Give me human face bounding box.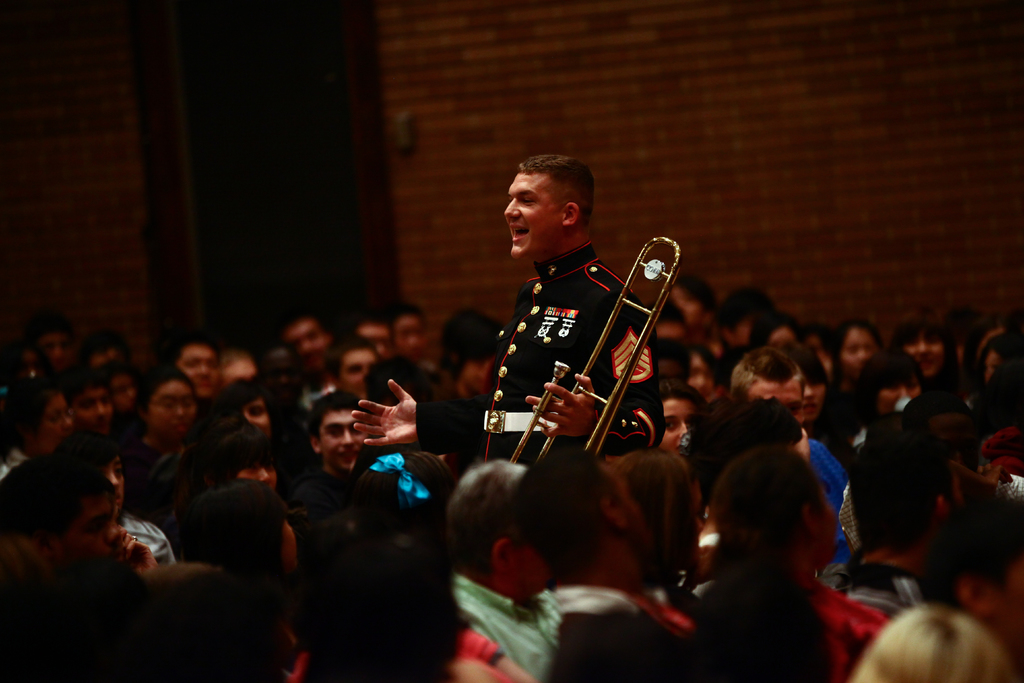
region(108, 373, 138, 416).
